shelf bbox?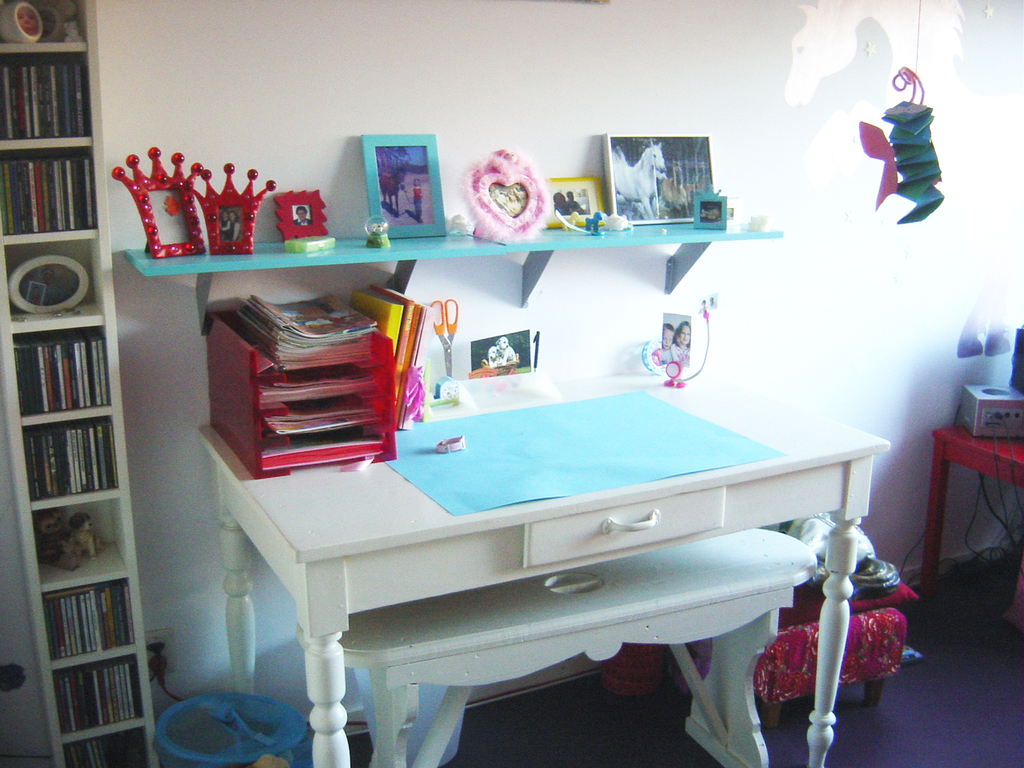
{"left": 131, "top": 213, "right": 789, "bottom": 339}
